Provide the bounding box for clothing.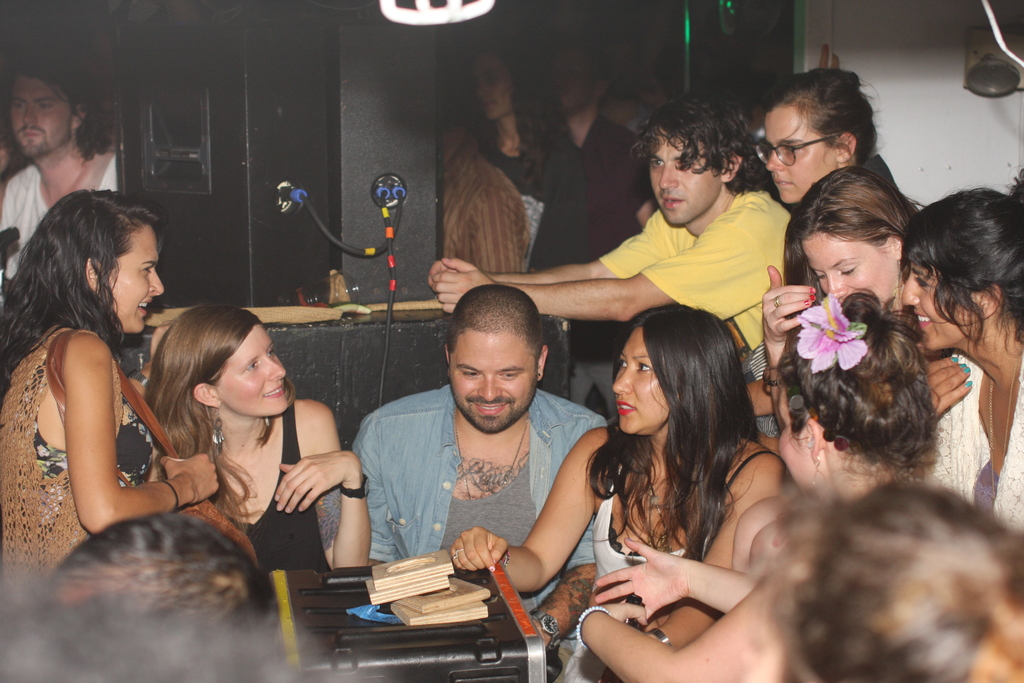
<region>933, 350, 1023, 532</region>.
